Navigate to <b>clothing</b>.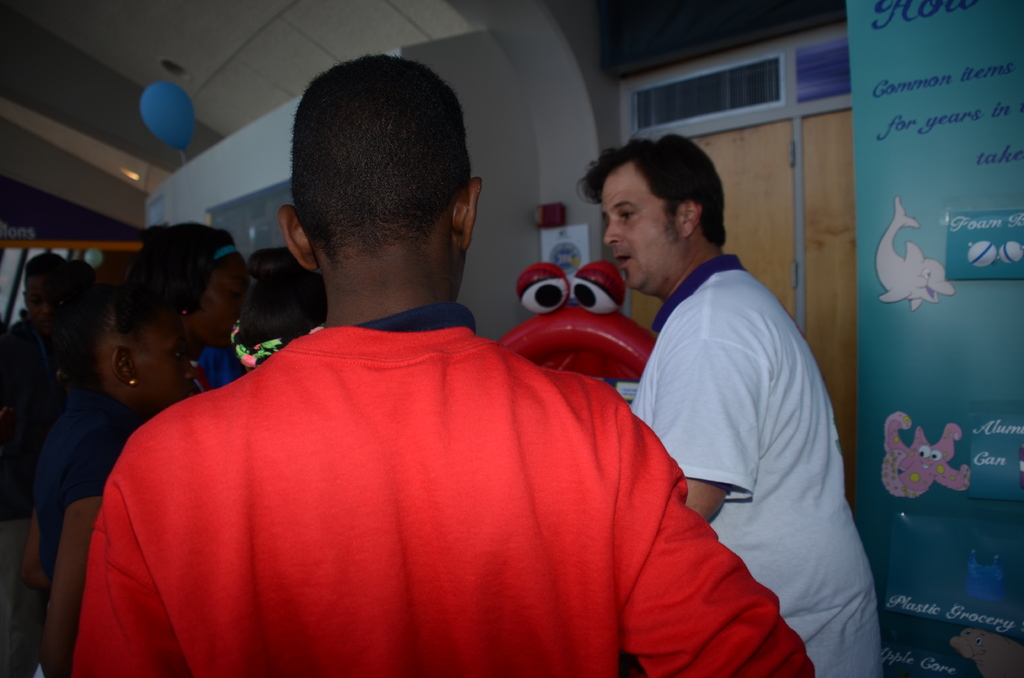
Navigation target: region(37, 390, 143, 591).
